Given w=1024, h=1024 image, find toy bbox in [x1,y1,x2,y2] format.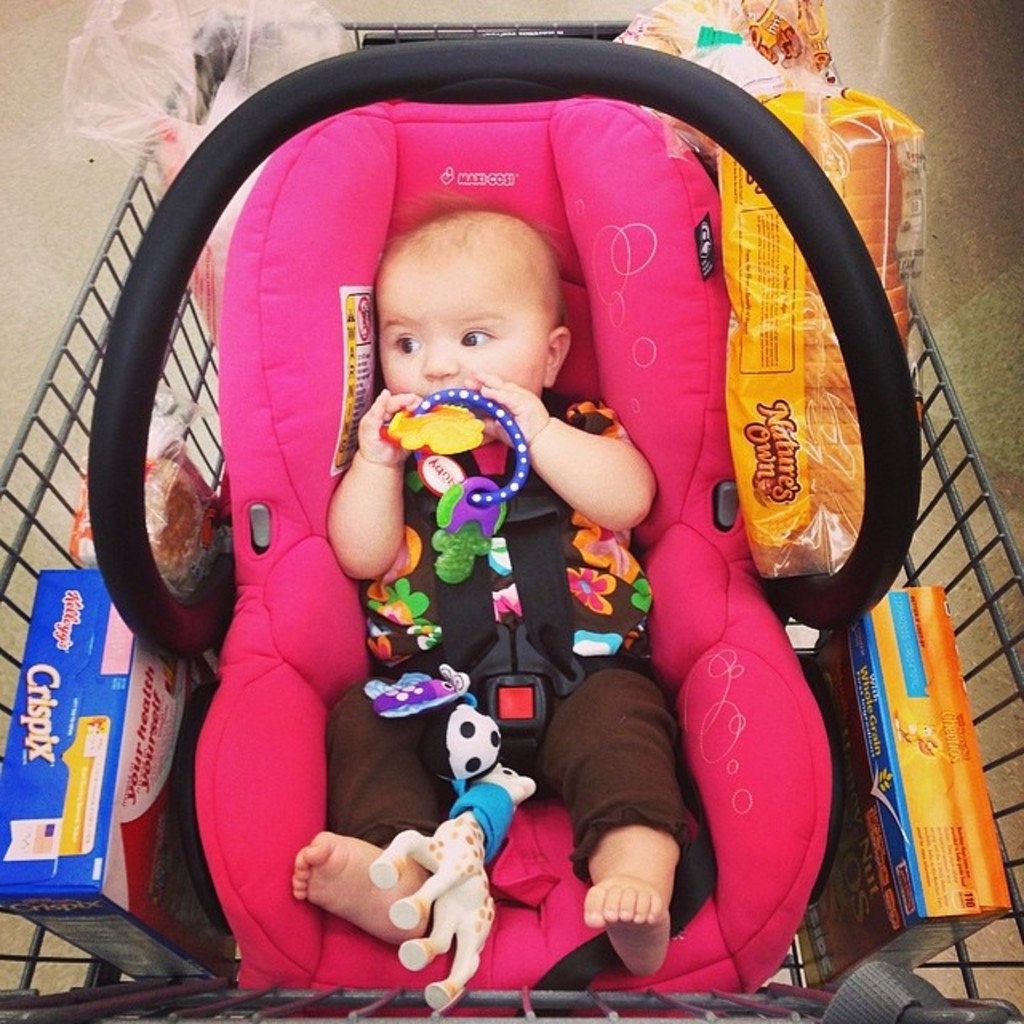
[368,762,538,1013].
